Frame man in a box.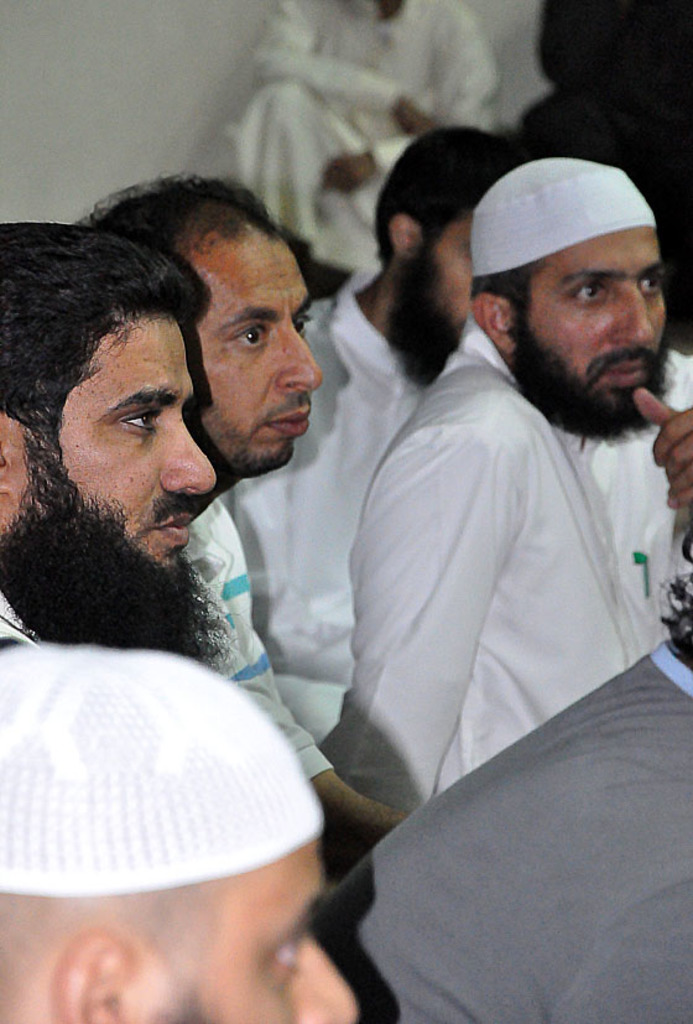
<bbox>226, 119, 521, 766</bbox>.
